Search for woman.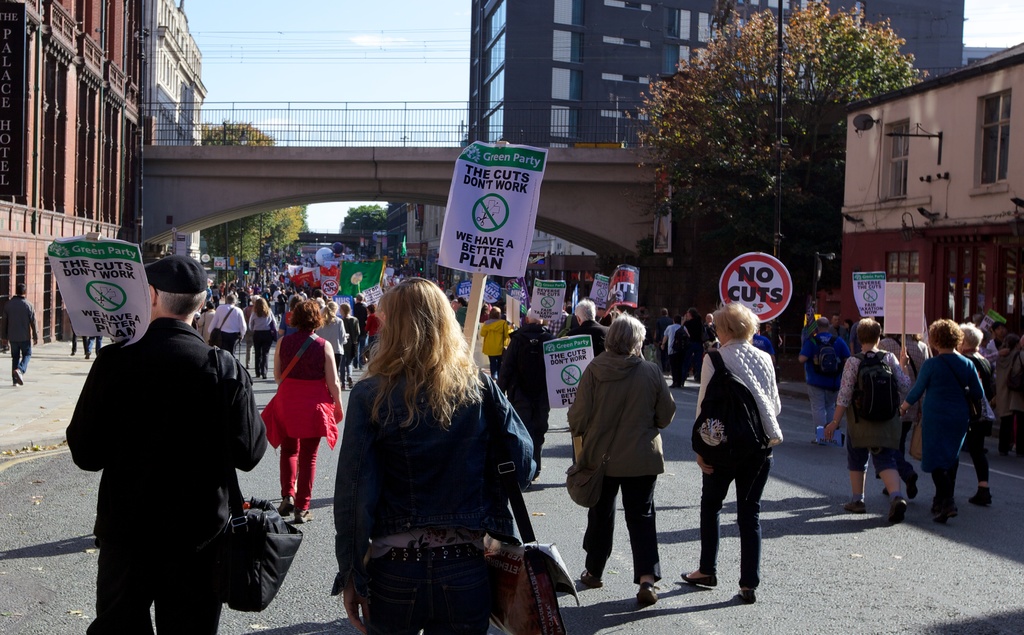
Found at (left=819, top=319, right=902, bottom=518).
